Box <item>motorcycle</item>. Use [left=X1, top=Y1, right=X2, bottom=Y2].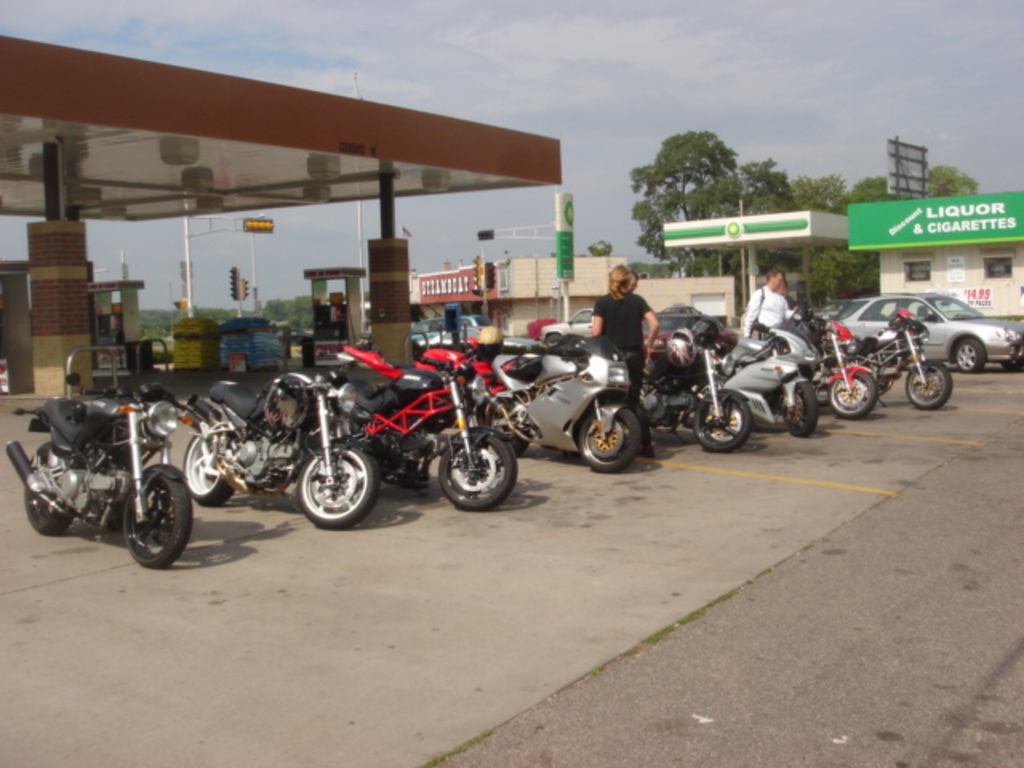
[left=334, top=342, right=522, bottom=517].
